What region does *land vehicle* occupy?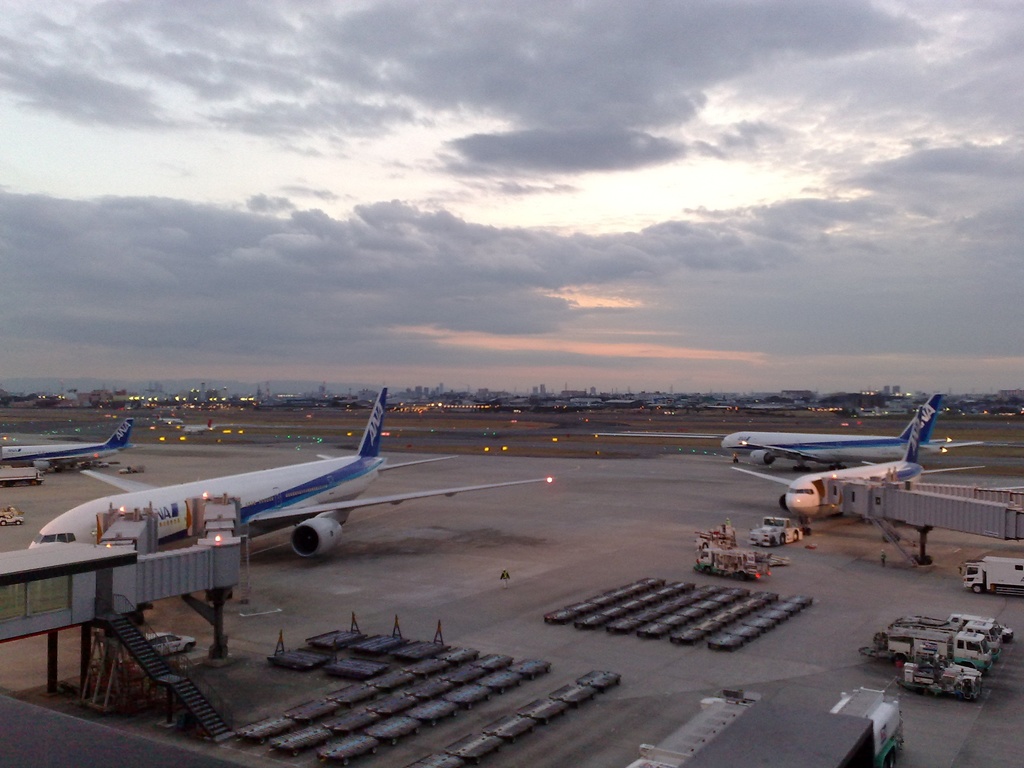
(824,684,905,767).
